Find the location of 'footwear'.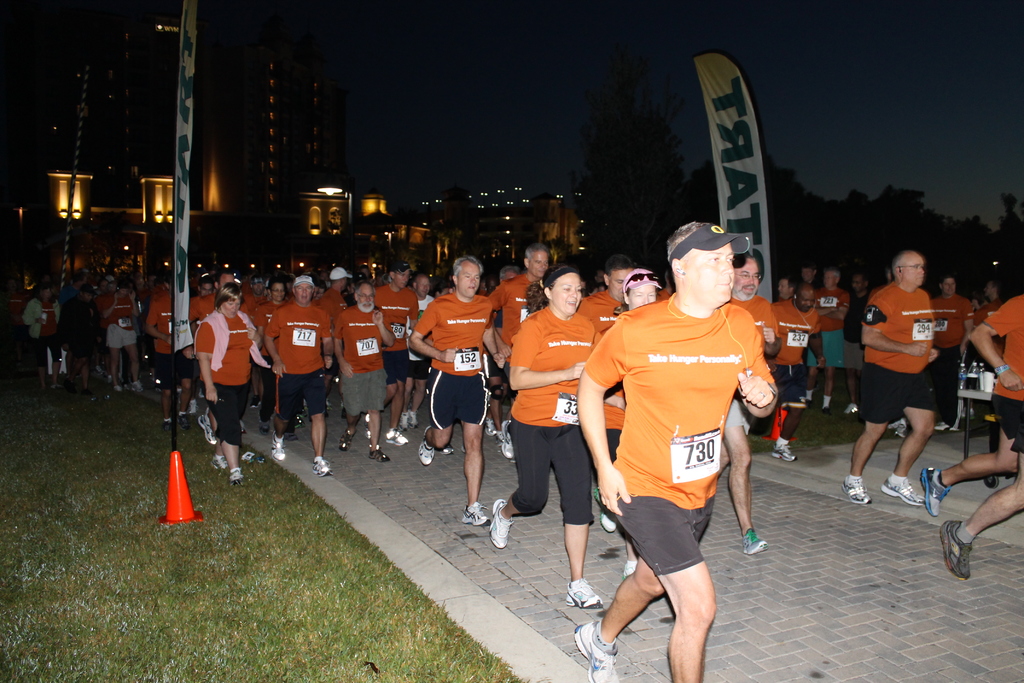
Location: box(95, 365, 104, 374).
